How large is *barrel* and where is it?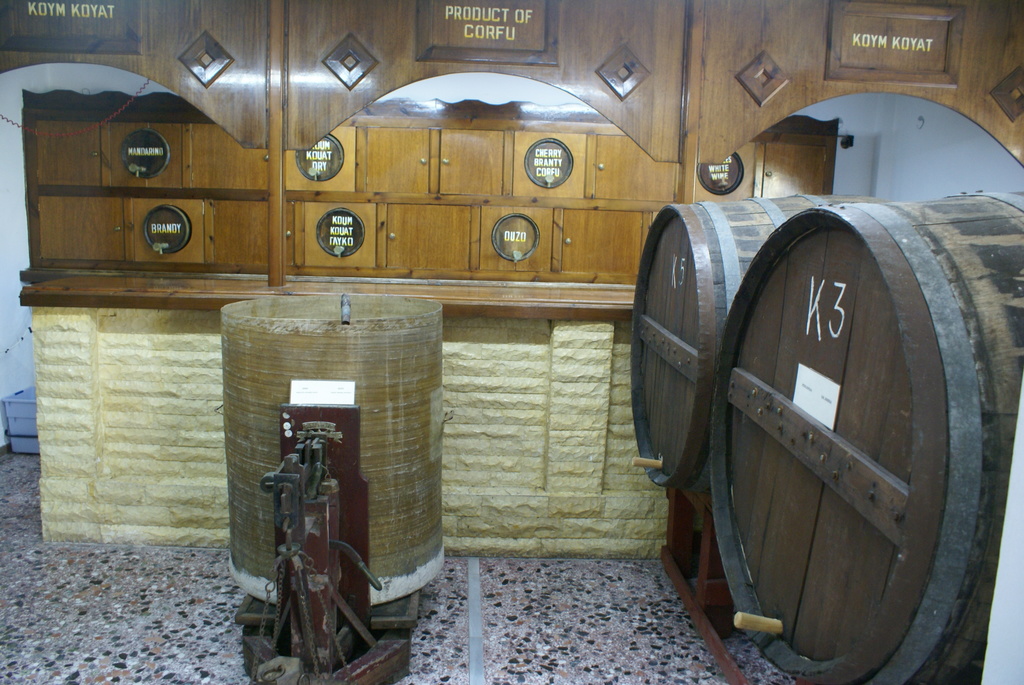
Bounding box: 699,182,1023,684.
